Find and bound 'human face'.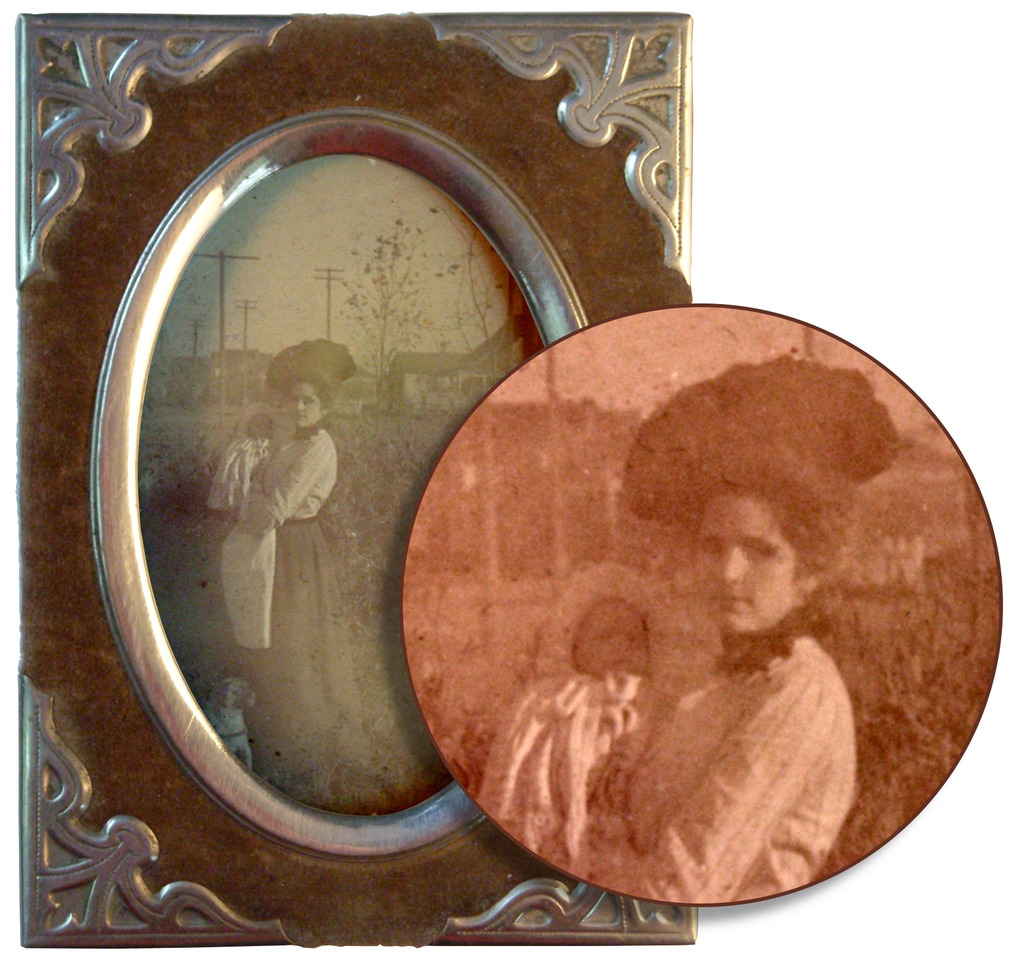
Bound: <box>289,379,317,426</box>.
